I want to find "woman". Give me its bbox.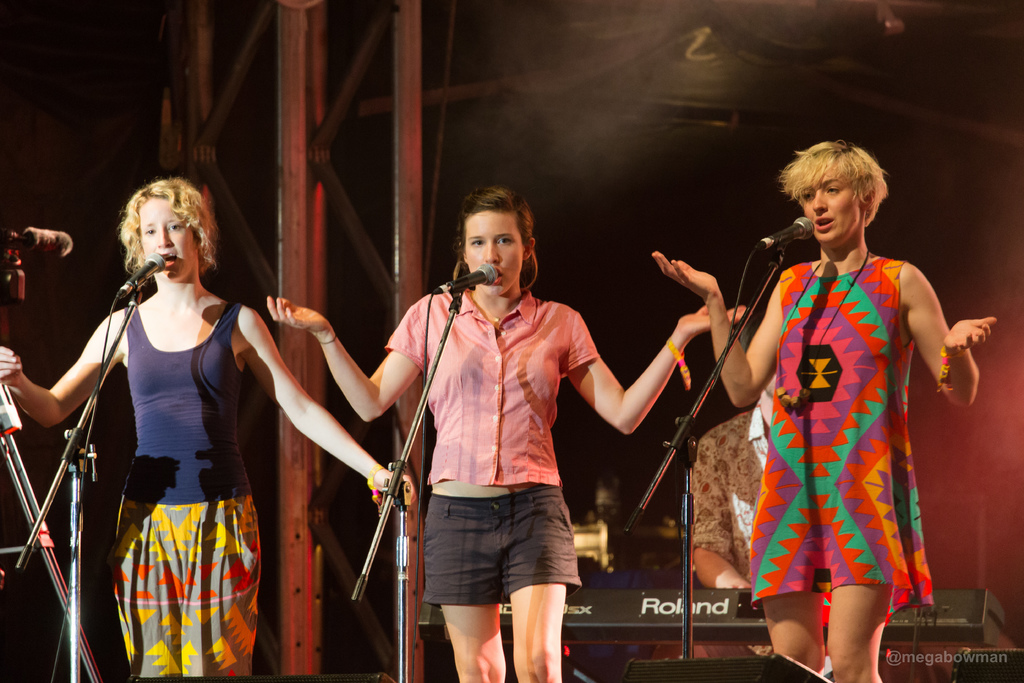
BBox(264, 181, 738, 682).
